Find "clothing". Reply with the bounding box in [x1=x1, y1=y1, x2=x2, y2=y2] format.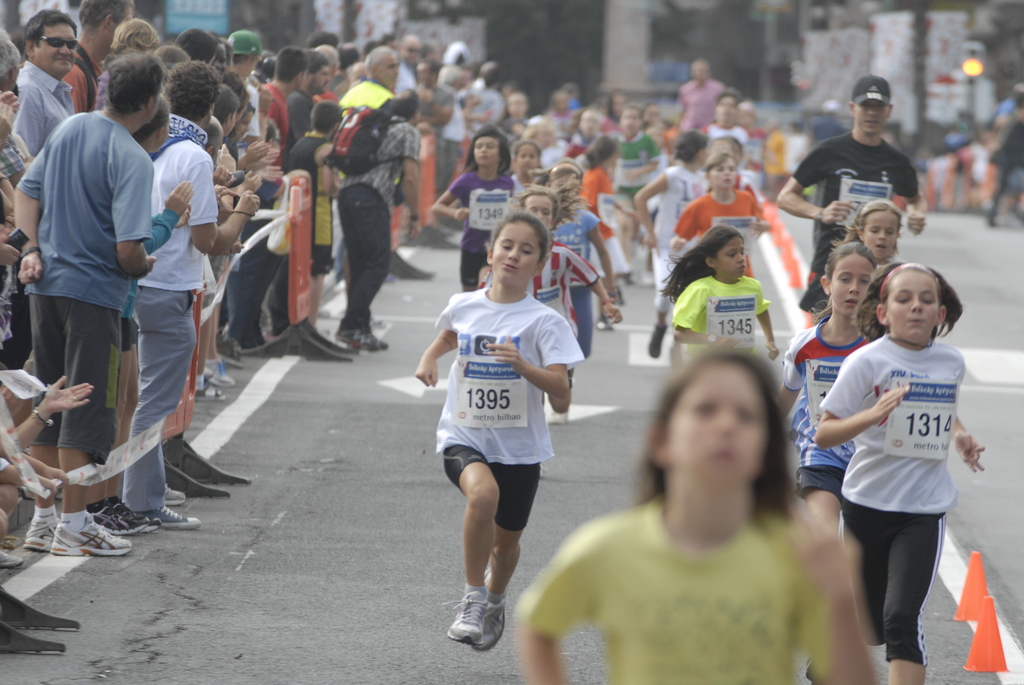
[x1=253, y1=77, x2=291, y2=151].
